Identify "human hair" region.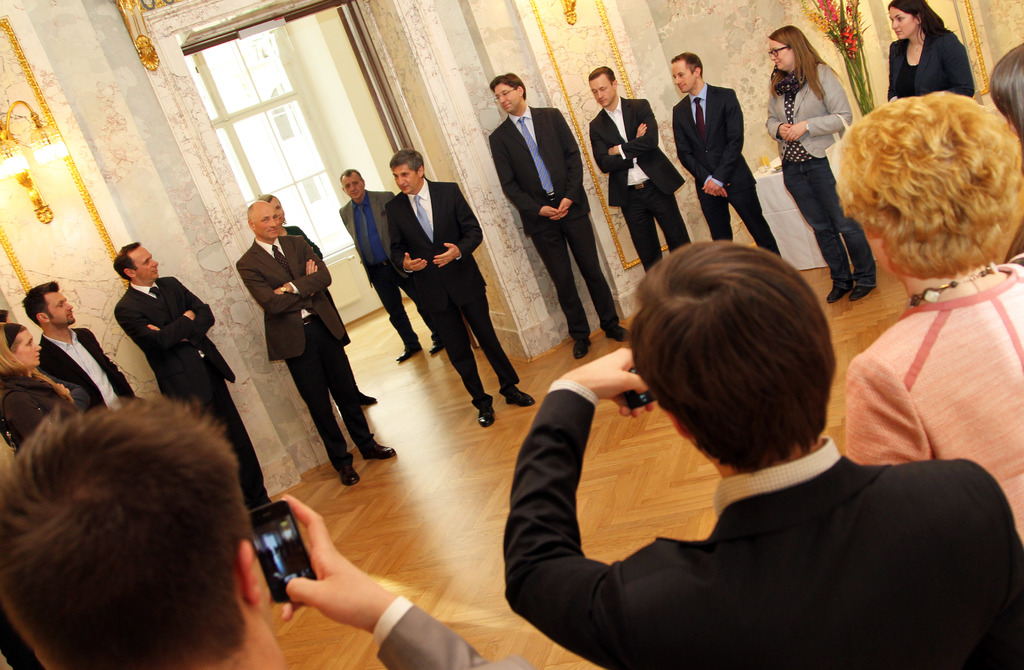
Region: locate(392, 151, 424, 169).
